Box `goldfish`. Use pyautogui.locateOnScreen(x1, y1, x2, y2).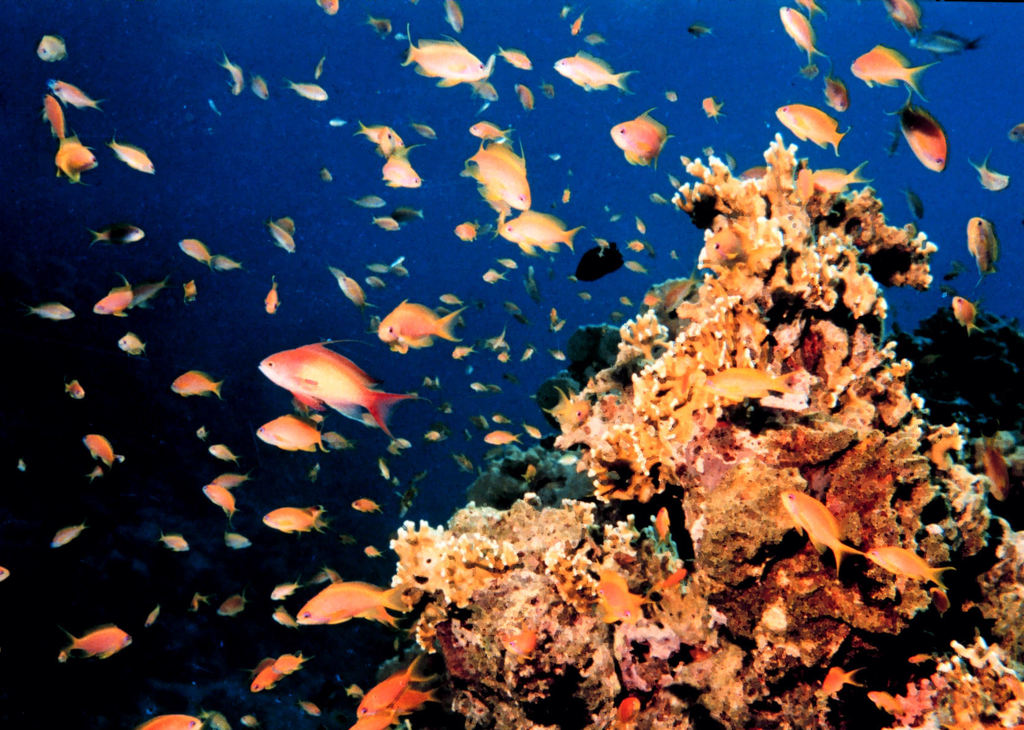
pyautogui.locateOnScreen(381, 139, 422, 188).
